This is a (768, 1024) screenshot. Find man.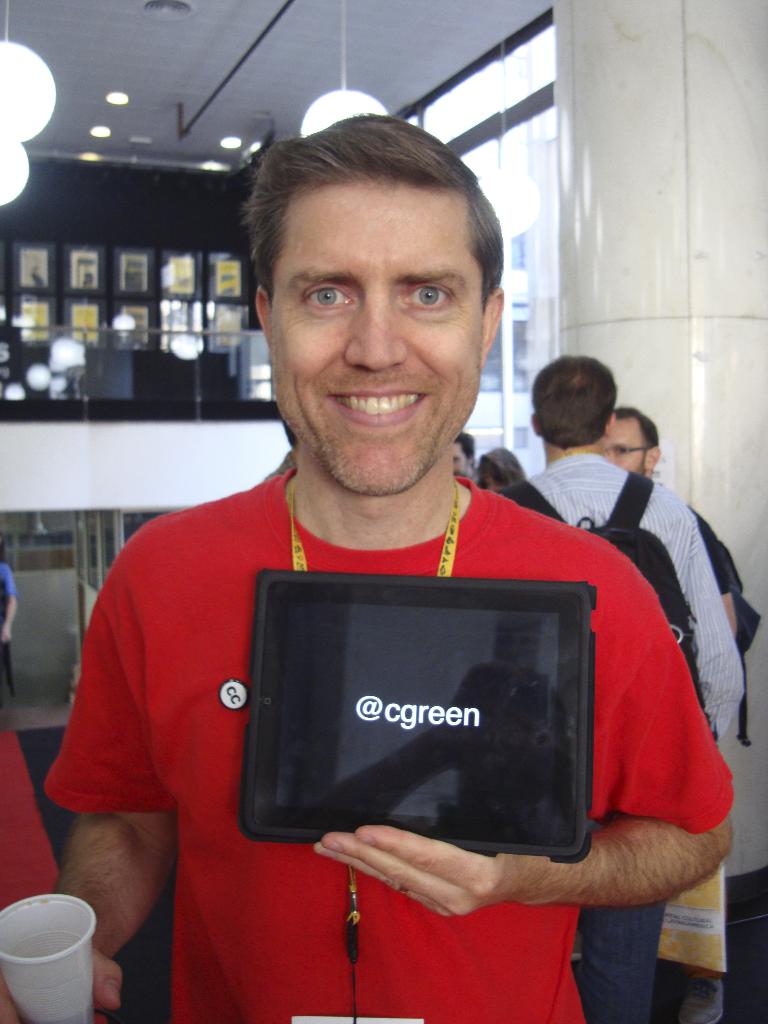
Bounding box: l=598, t=407, r=744, b=624.
